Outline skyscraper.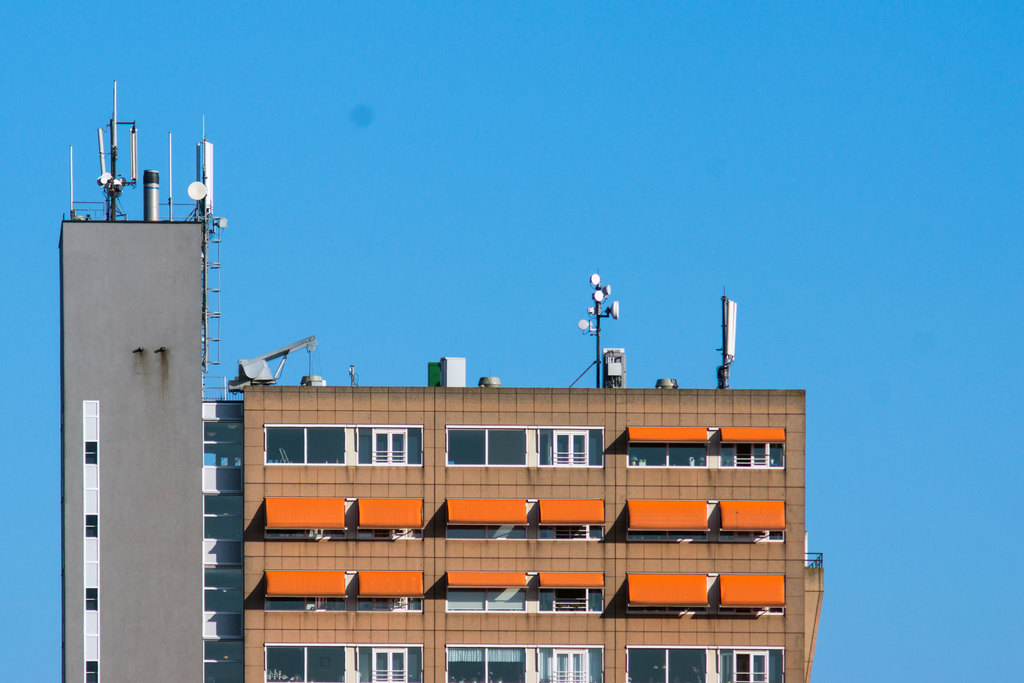
Outline: x1=53 y1=104 x2=239 y2=682.
